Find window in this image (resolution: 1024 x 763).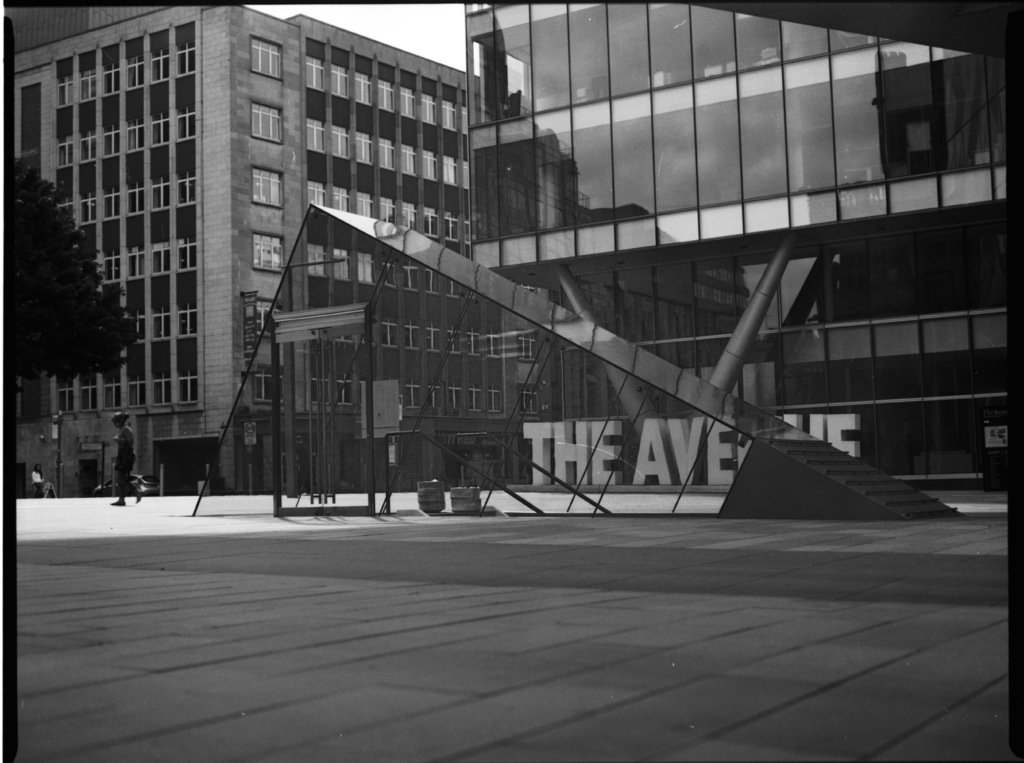
(255,375,277,397).
